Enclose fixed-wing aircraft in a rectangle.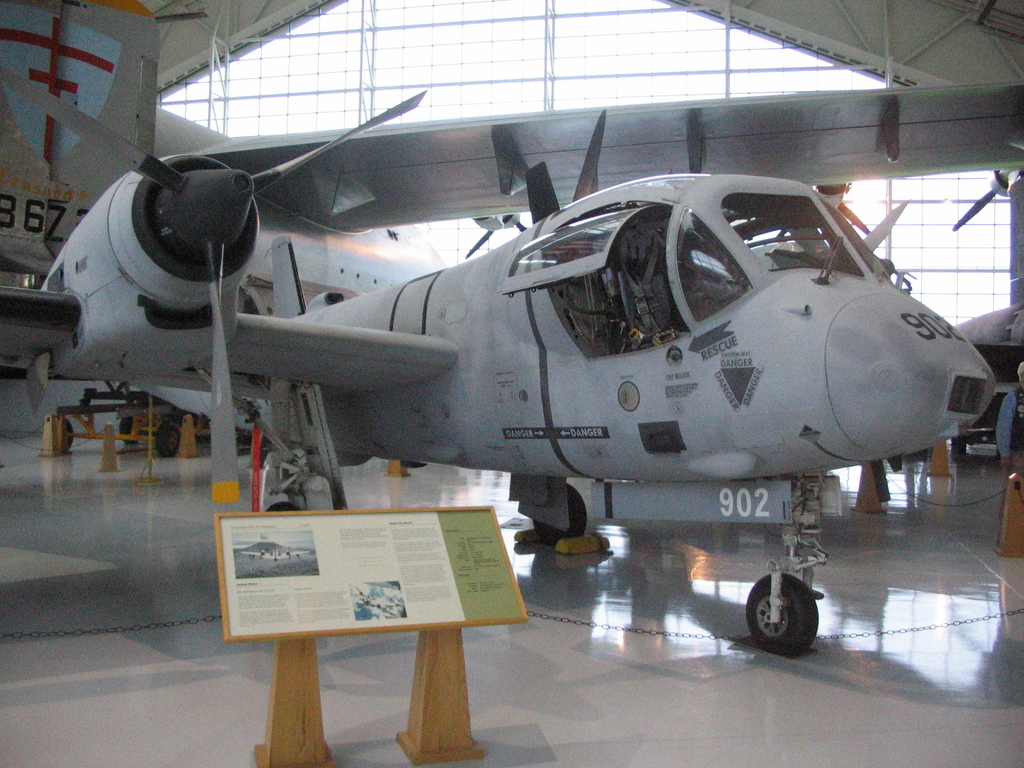
x1=0, y1=86, x2=1001, y2=657.
